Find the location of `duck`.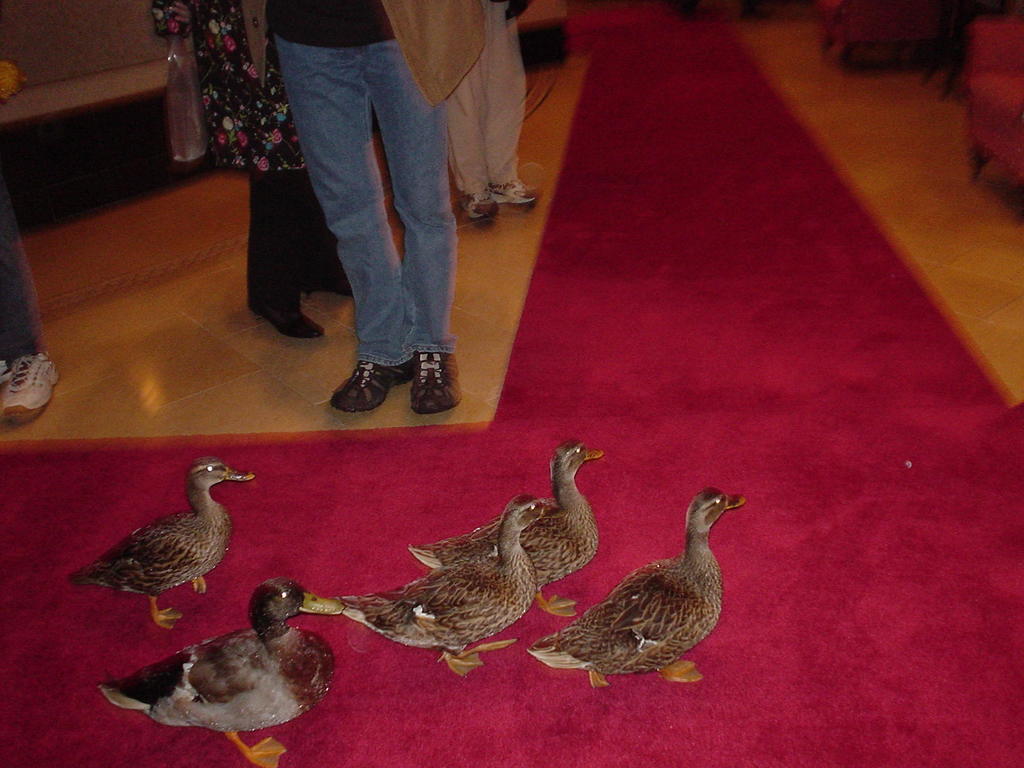
Location: rect(99, 578, 345, 767).
